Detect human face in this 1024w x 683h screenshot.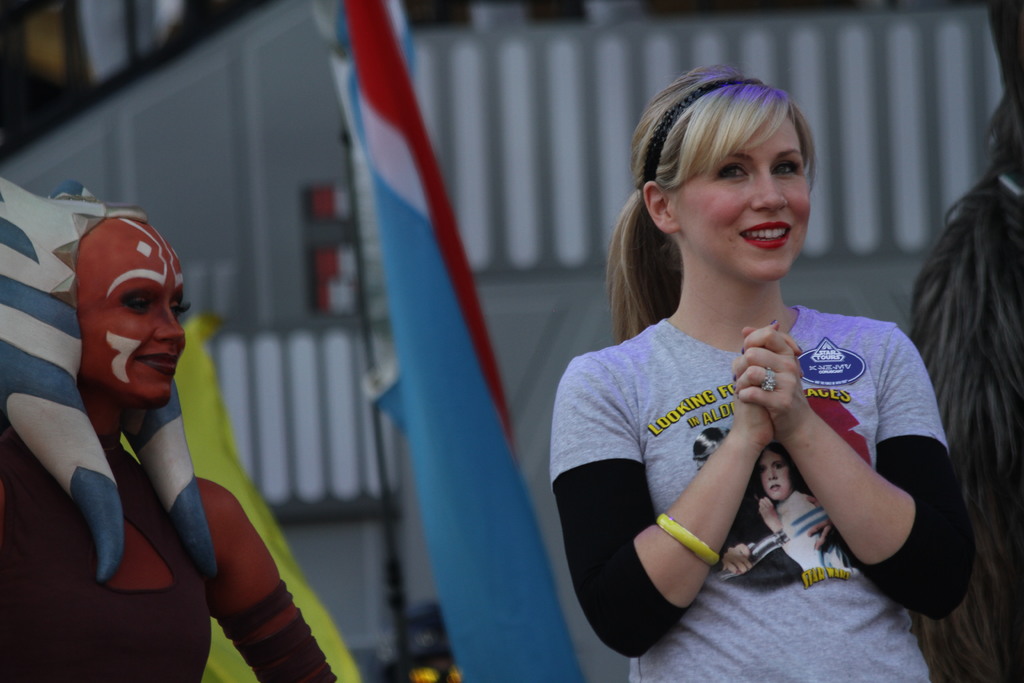
Detection: [86, 245, 184, 414].
